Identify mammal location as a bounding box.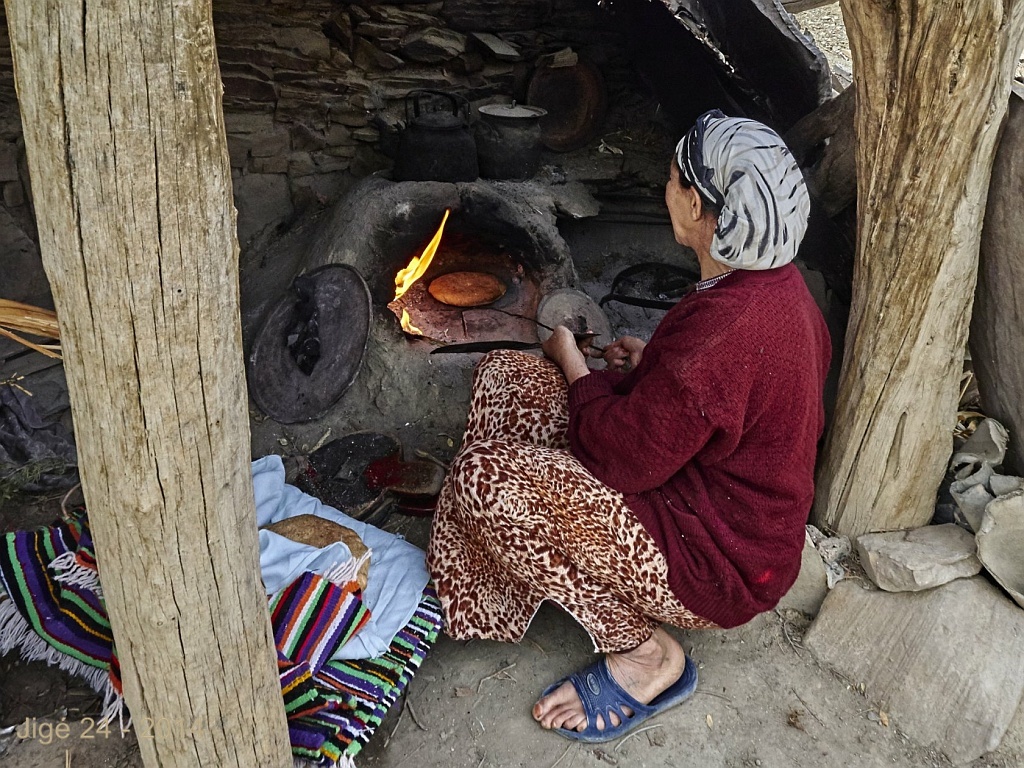
l=424, t=150, r=820, b=748.
